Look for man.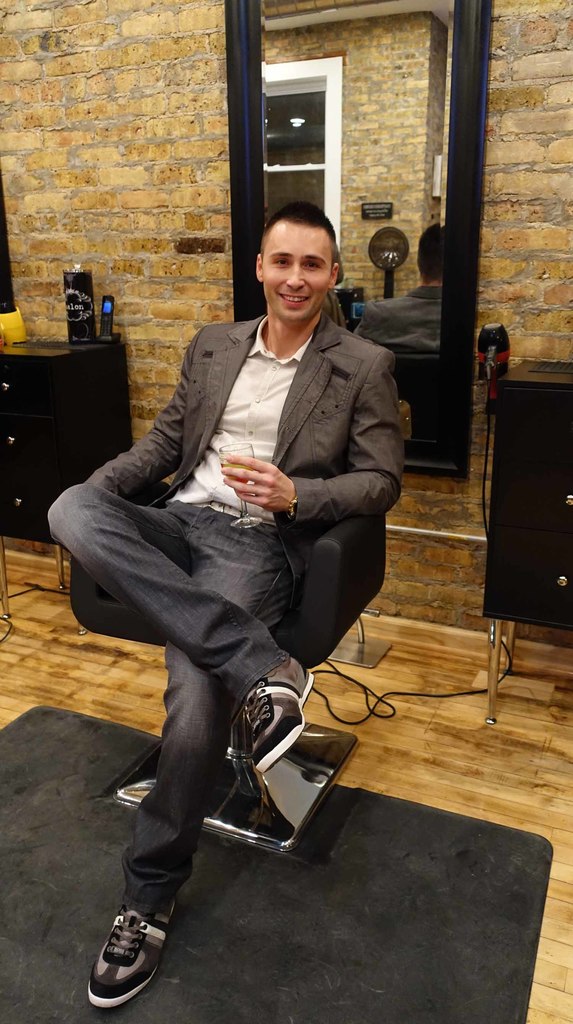
Found: {"left": 78, "top": 116, "right": 362, "bottom": 1004}.
